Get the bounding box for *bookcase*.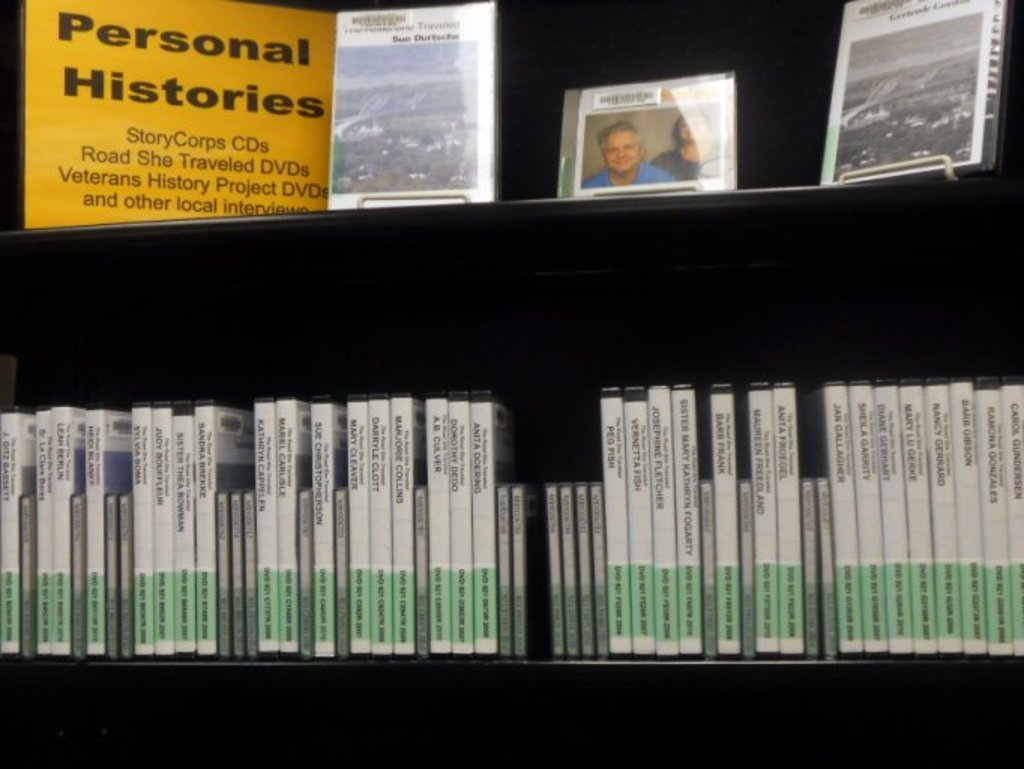
0:0:1022:767.
